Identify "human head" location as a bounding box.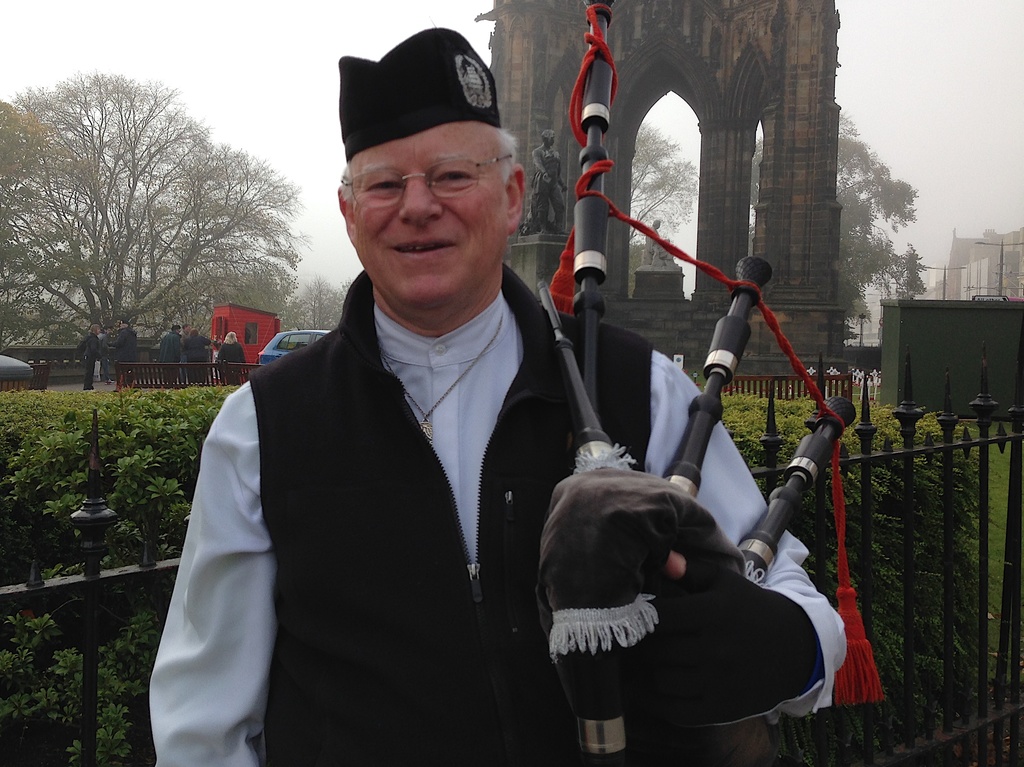
left=314, top=91, right=523, bottom=304.
